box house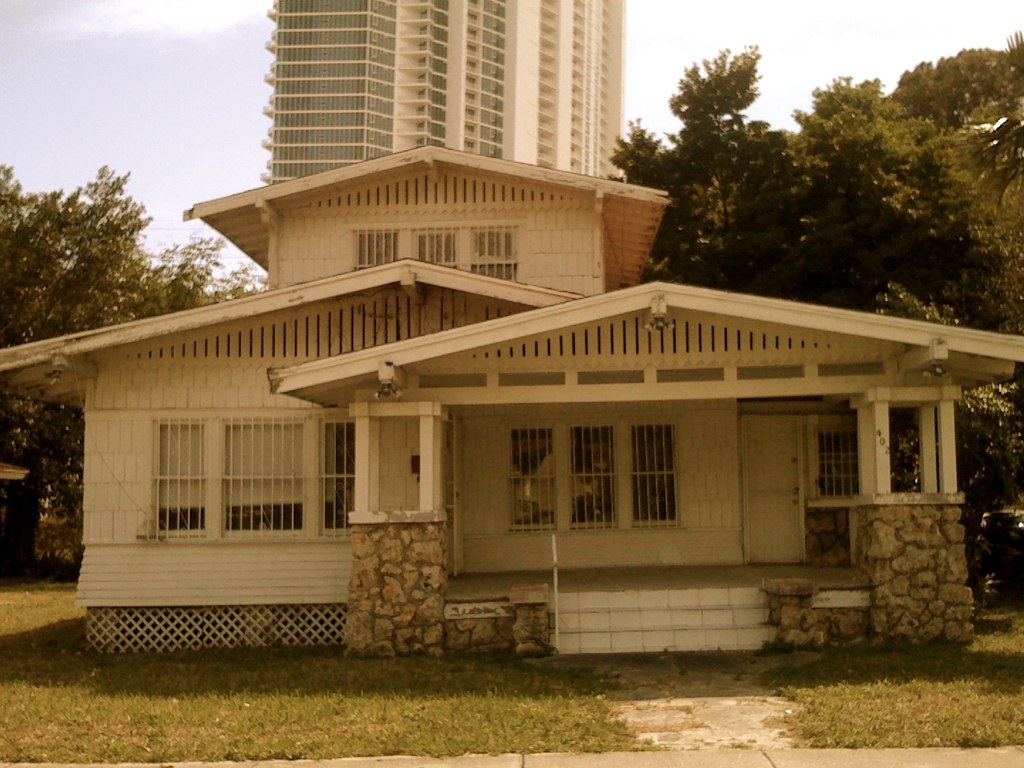
pyautogui.locateOnScreen(20, 197, 1023, 670)
